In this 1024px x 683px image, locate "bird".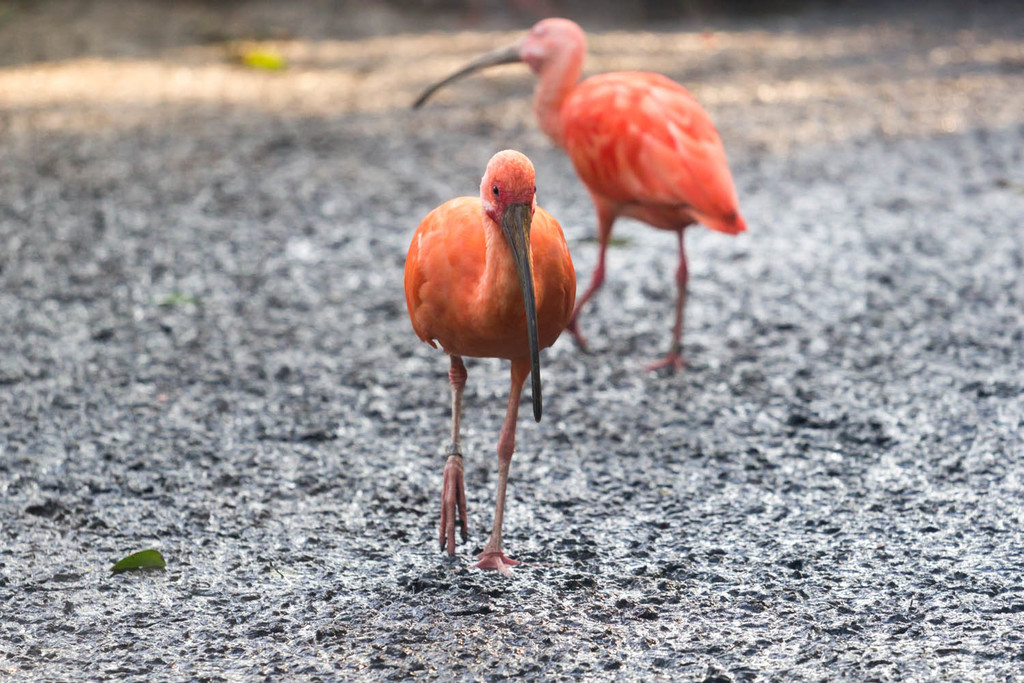
Bounding box: select_region(395, 132, 597, 574).
